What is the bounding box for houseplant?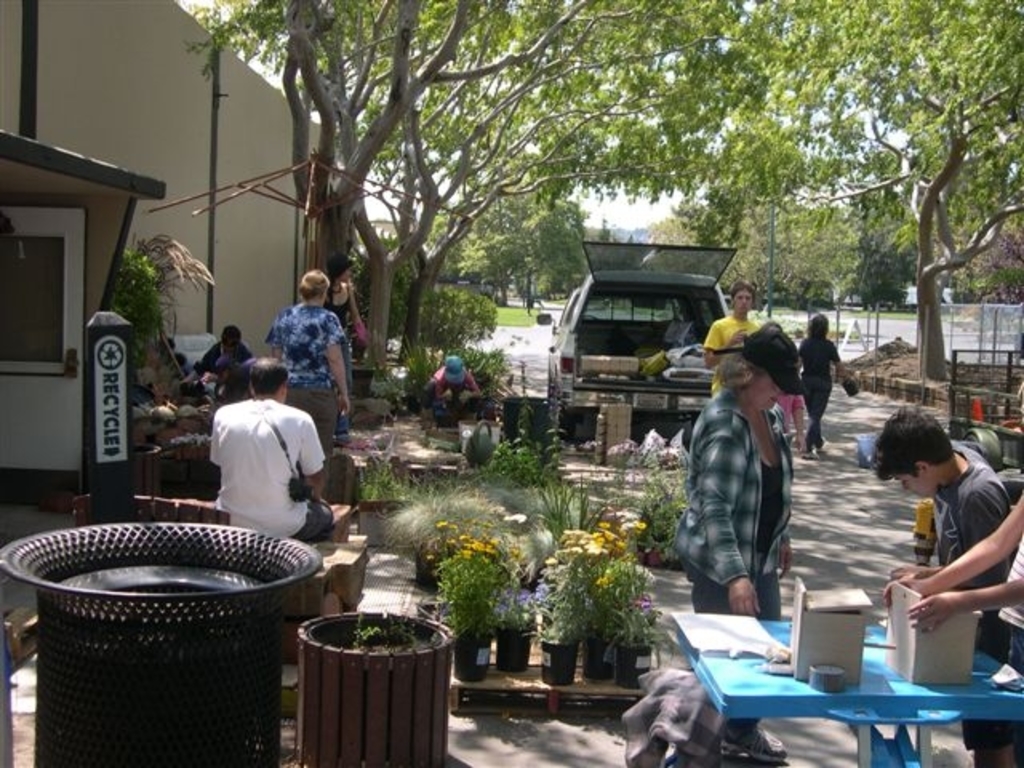
<region>504, 571, 544, 675</region>.
